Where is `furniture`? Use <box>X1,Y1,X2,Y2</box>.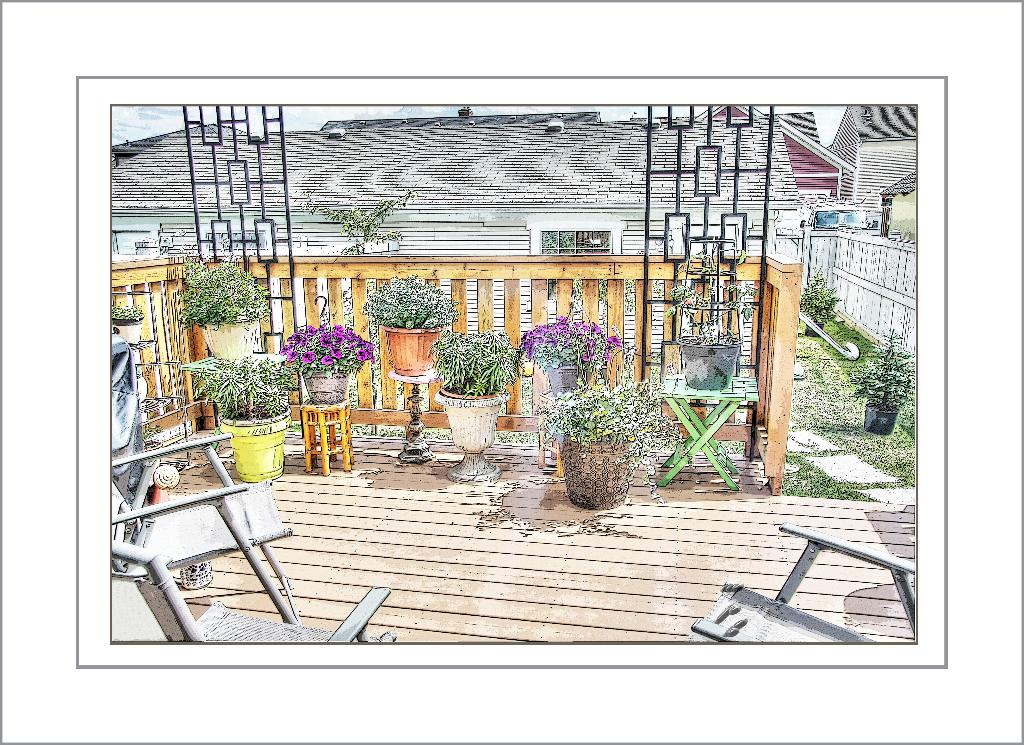
<box>300,402,350,476</box>.
